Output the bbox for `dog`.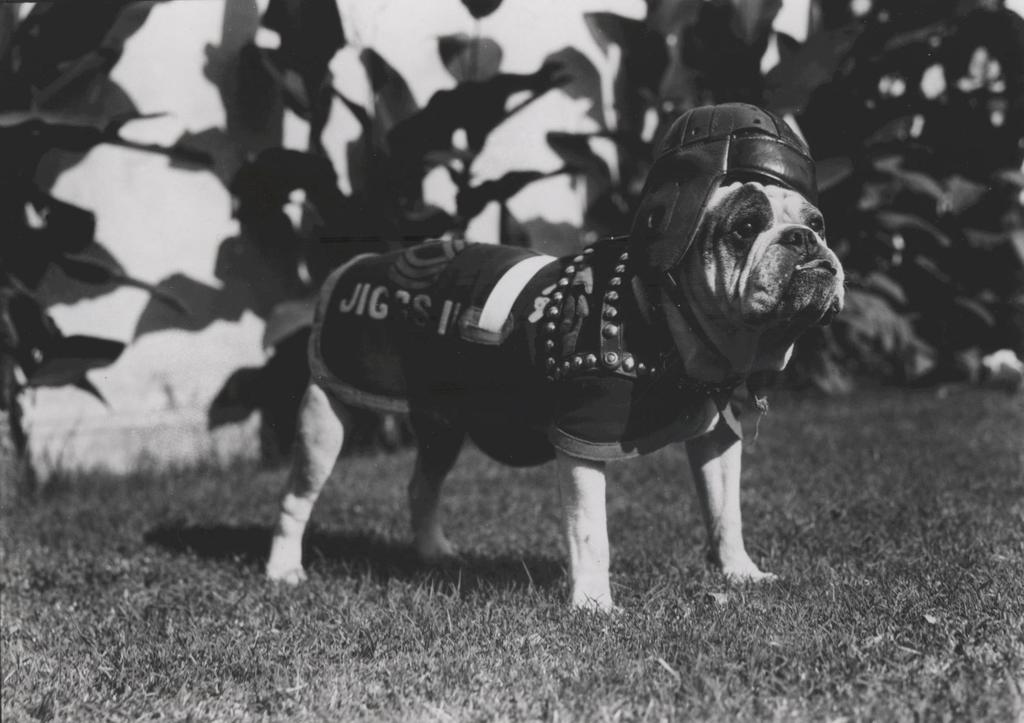
267 173 848 616.
